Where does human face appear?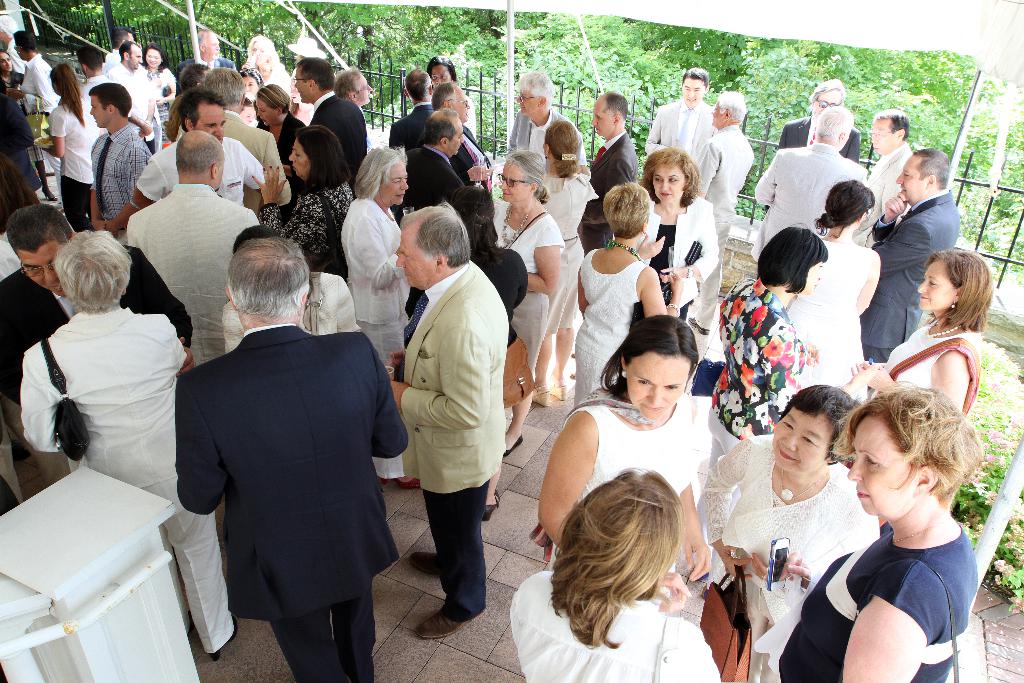
Appears at {"left": 90, "top": 94, "right": 110, "bottom": 129}.
